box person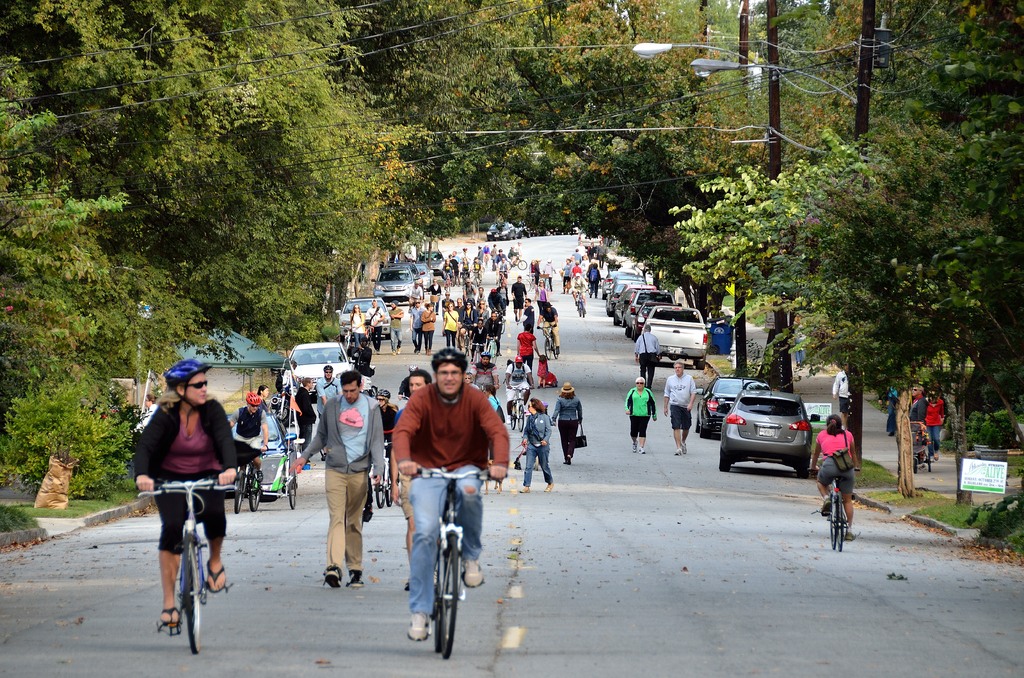
crop(483, 311, 502, 357)
